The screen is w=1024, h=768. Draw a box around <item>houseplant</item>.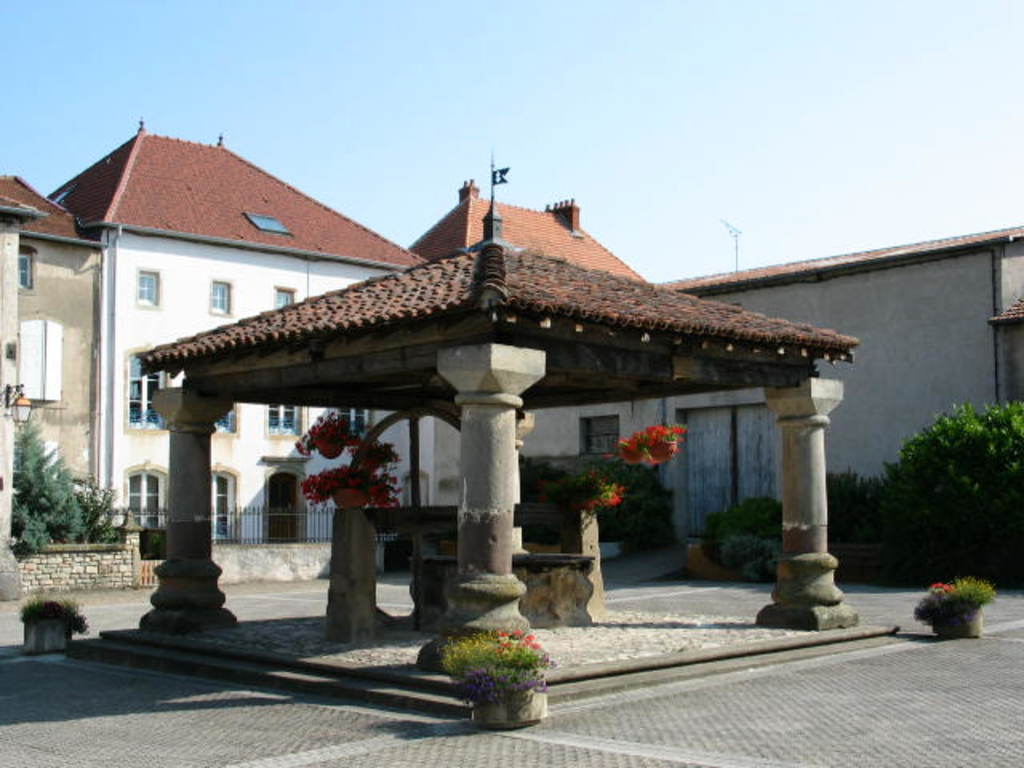
left=19, top=597, right=91, bottom=648.
